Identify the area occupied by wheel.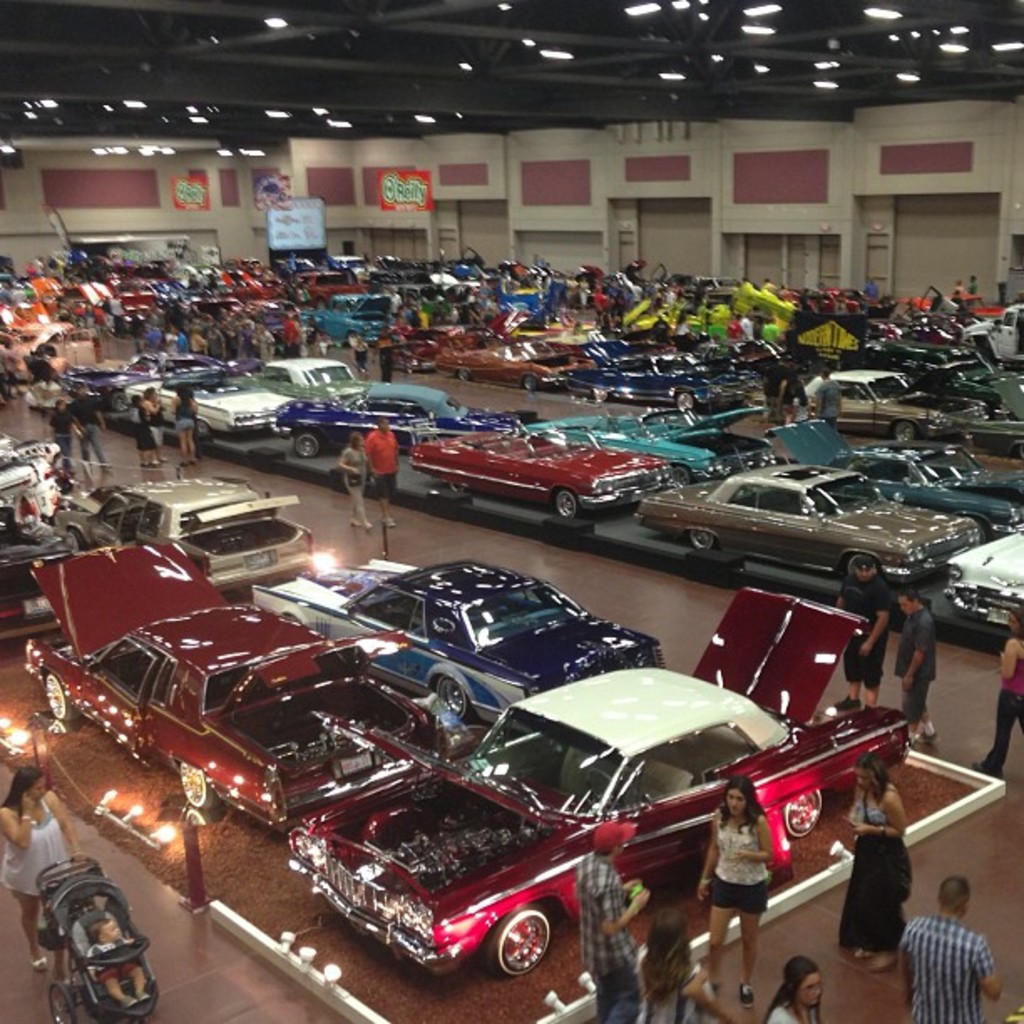
Area: 781/781/832/840.
